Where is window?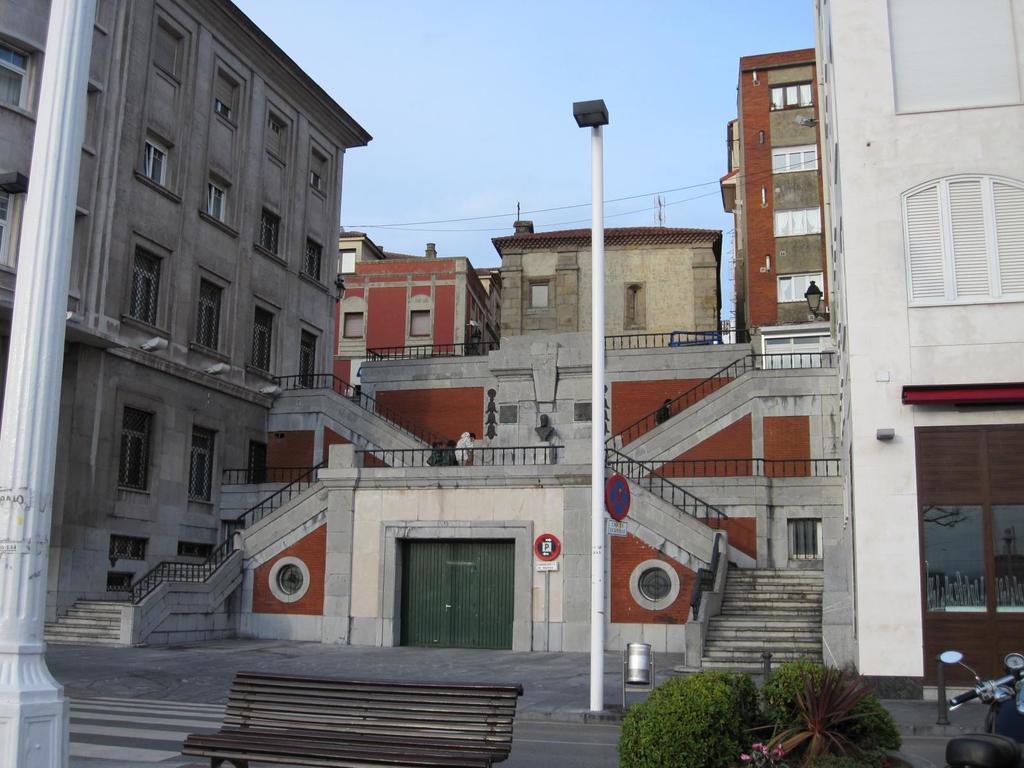
x1=304 y1=234 x2=325 y2=285.
